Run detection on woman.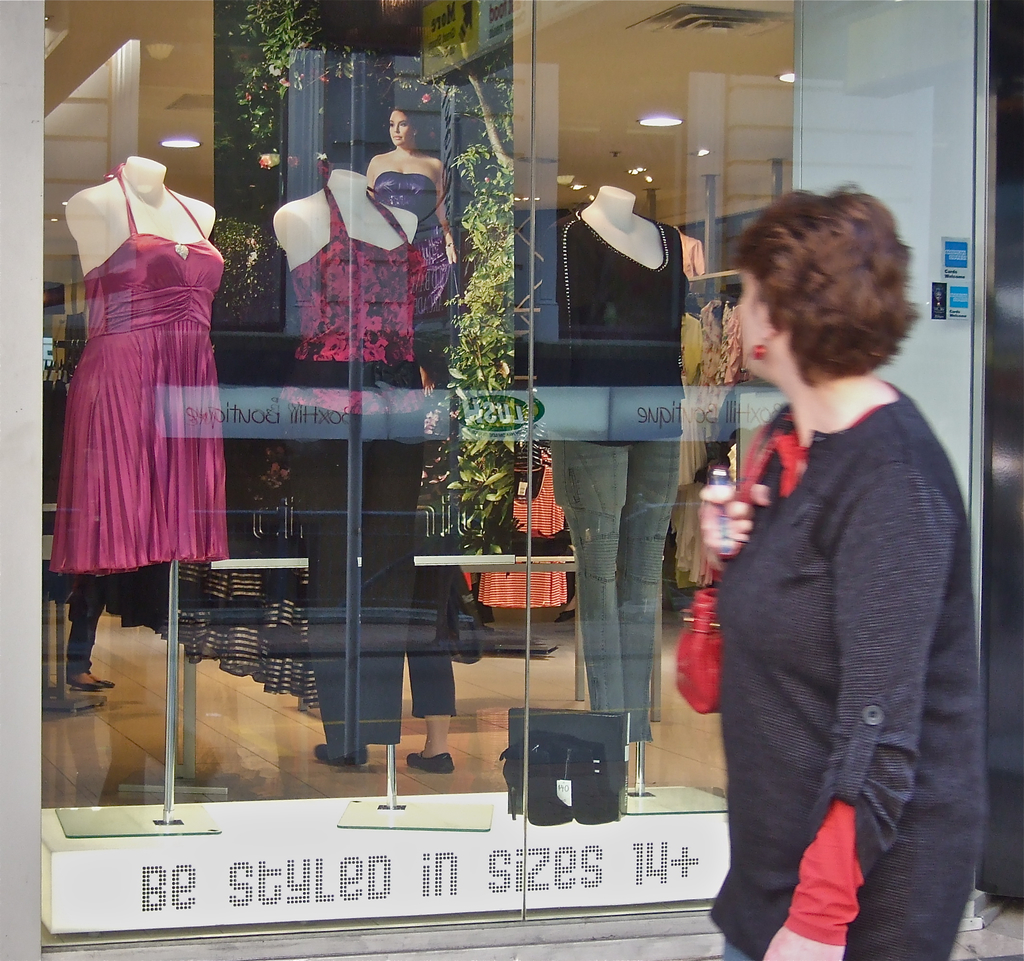
Result: box(678, 168, 969, 960).
